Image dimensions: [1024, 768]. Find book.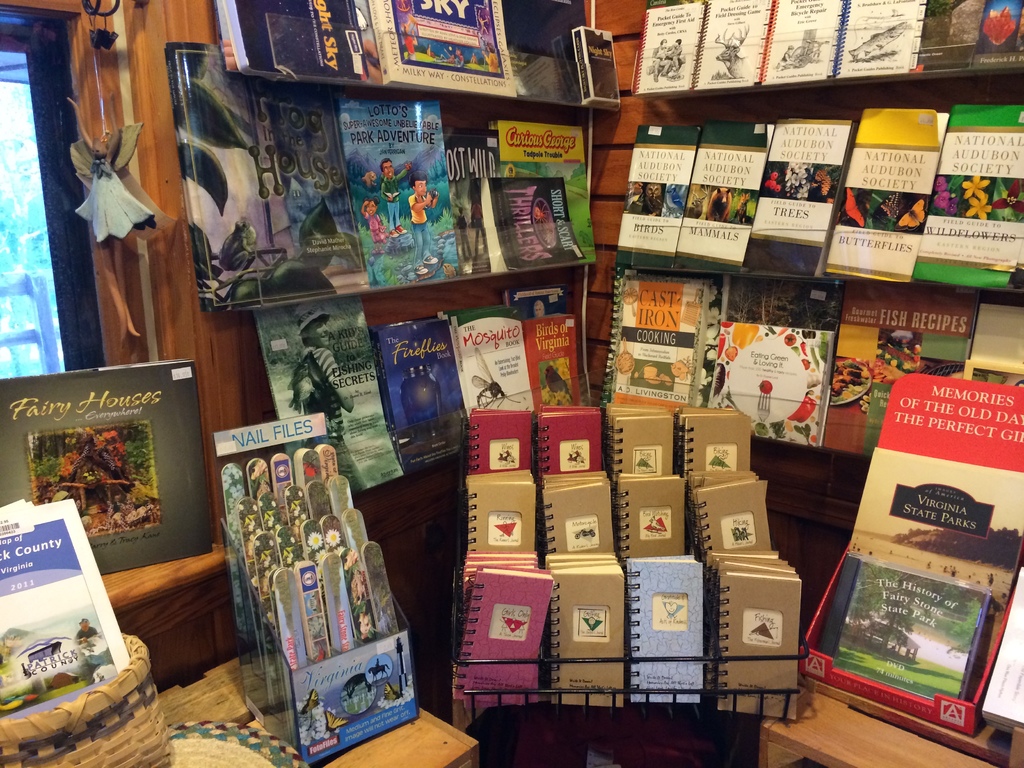
x1=439, y1=123, x2=489, y2=295.
